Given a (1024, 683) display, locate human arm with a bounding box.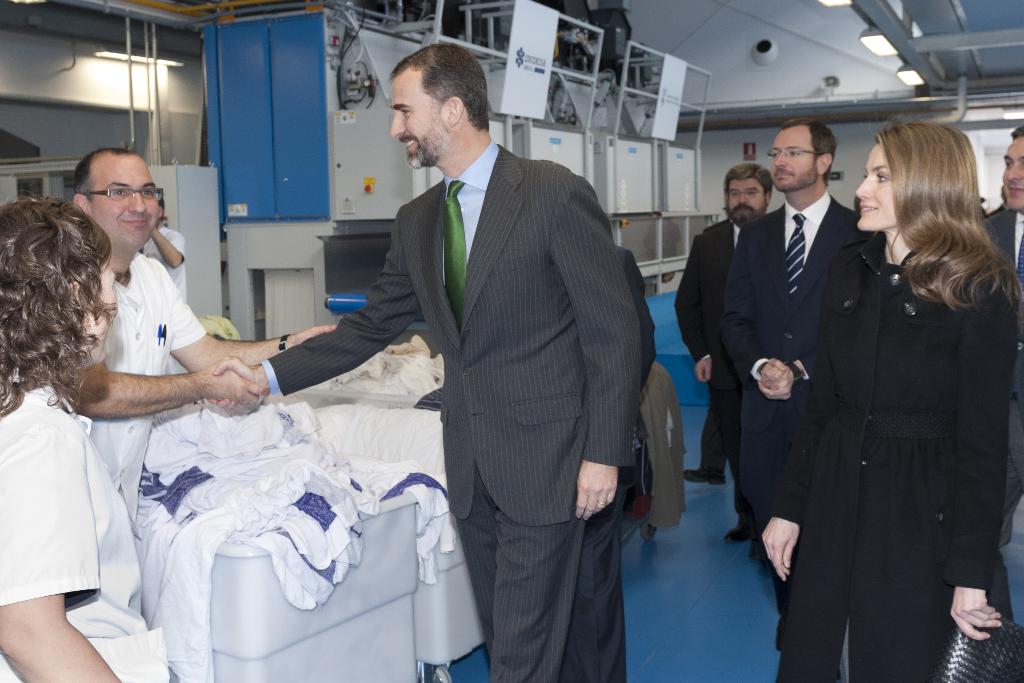
Located: 573:174:644:526.
